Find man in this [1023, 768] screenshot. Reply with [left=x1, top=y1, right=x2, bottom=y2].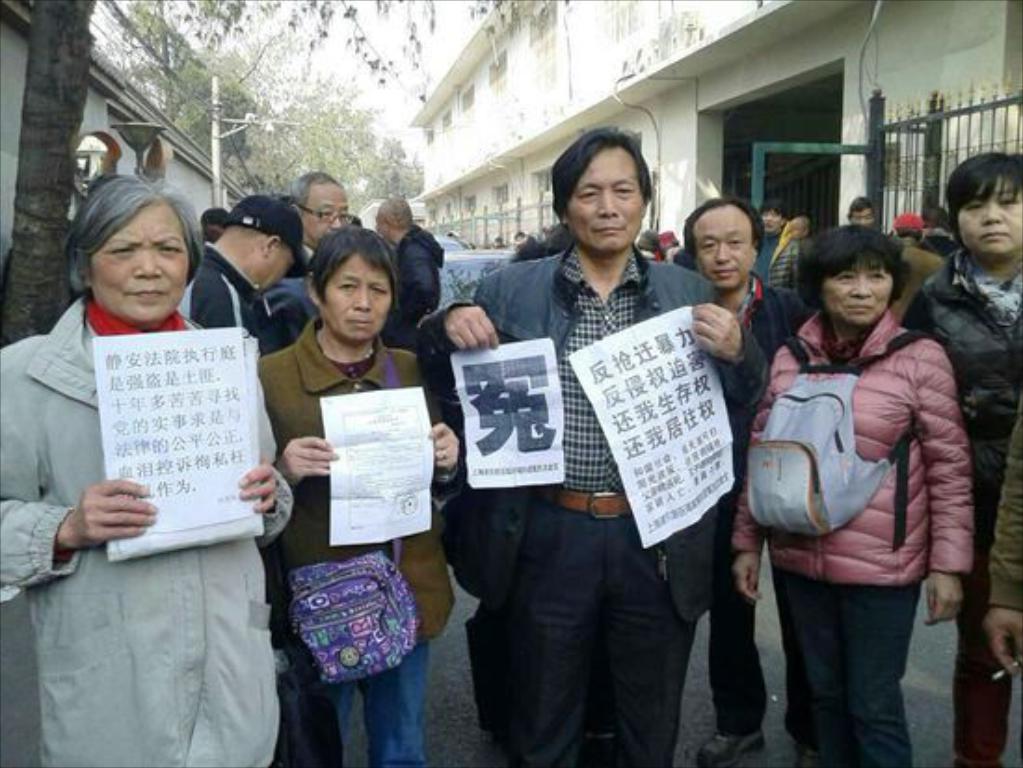
[left=177, top=193, right=309, bottom=355].
